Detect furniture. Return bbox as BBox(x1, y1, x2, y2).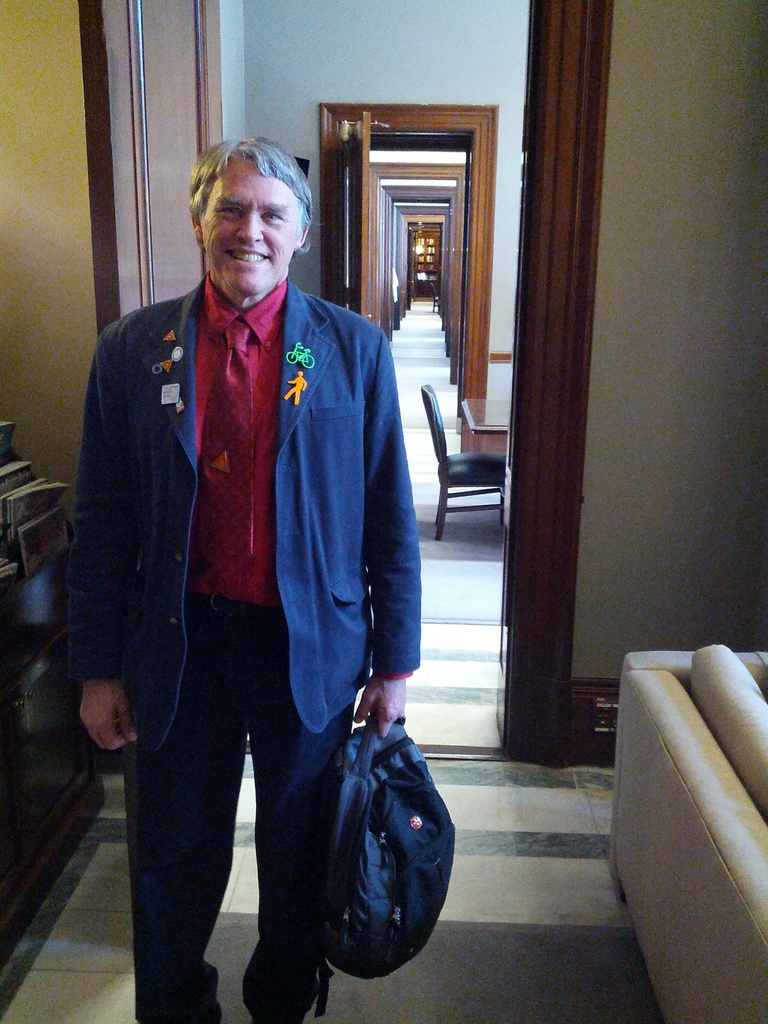
BBox(413, 230, 443, 269).
